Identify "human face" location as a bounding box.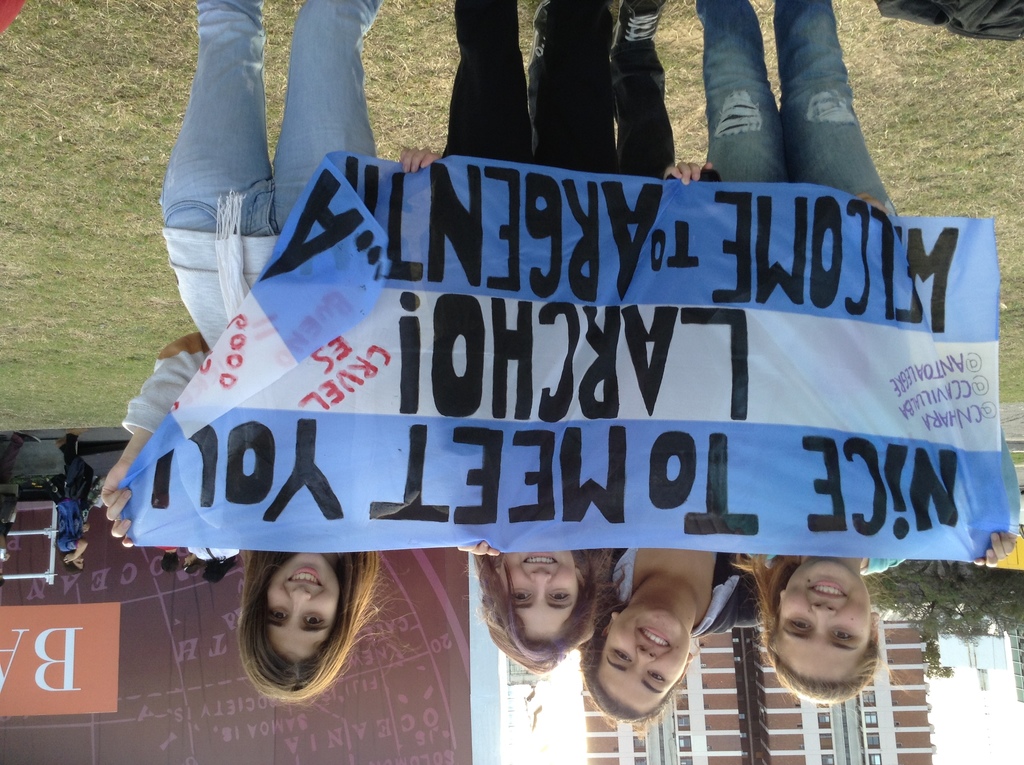
{"x1": 262, "y1": 551, "x2": 344, "y2": 661}.
